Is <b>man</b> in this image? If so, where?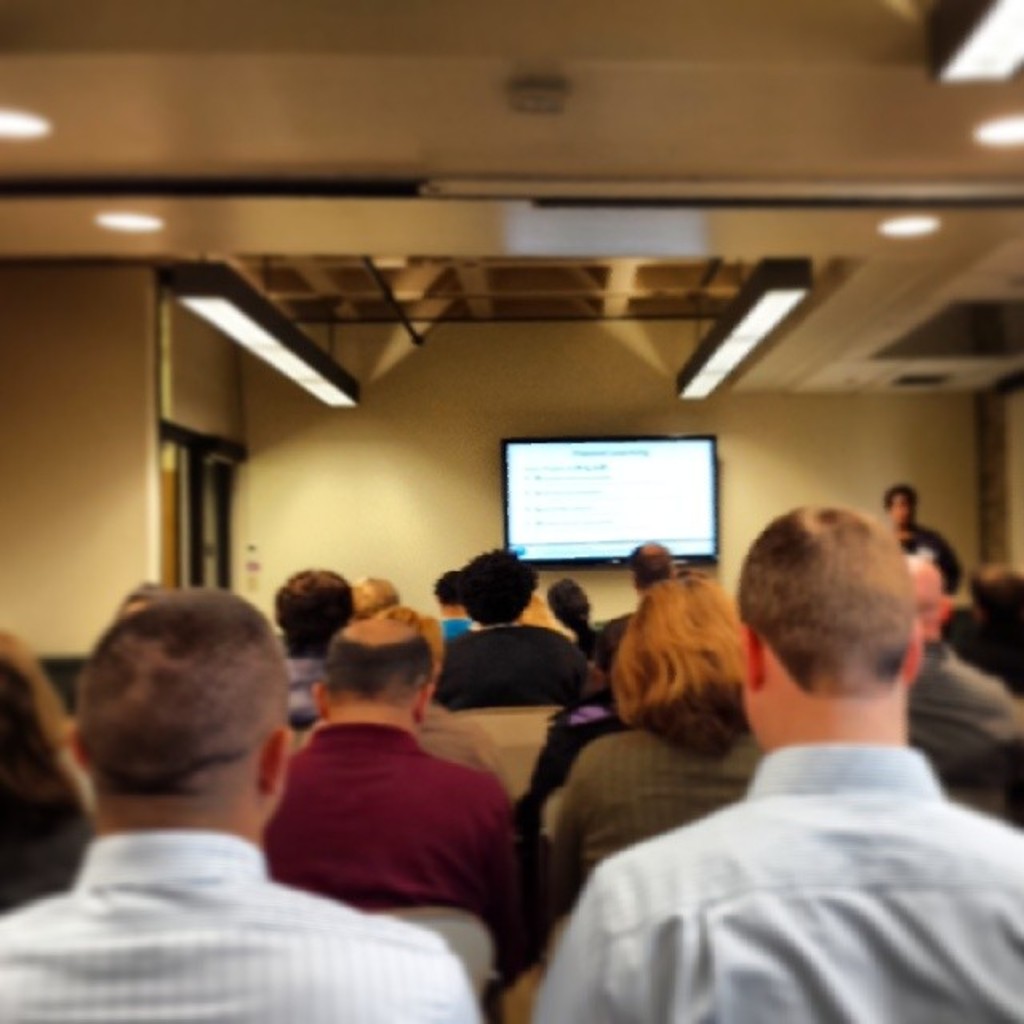
Yes, at 344,574,397,624.
